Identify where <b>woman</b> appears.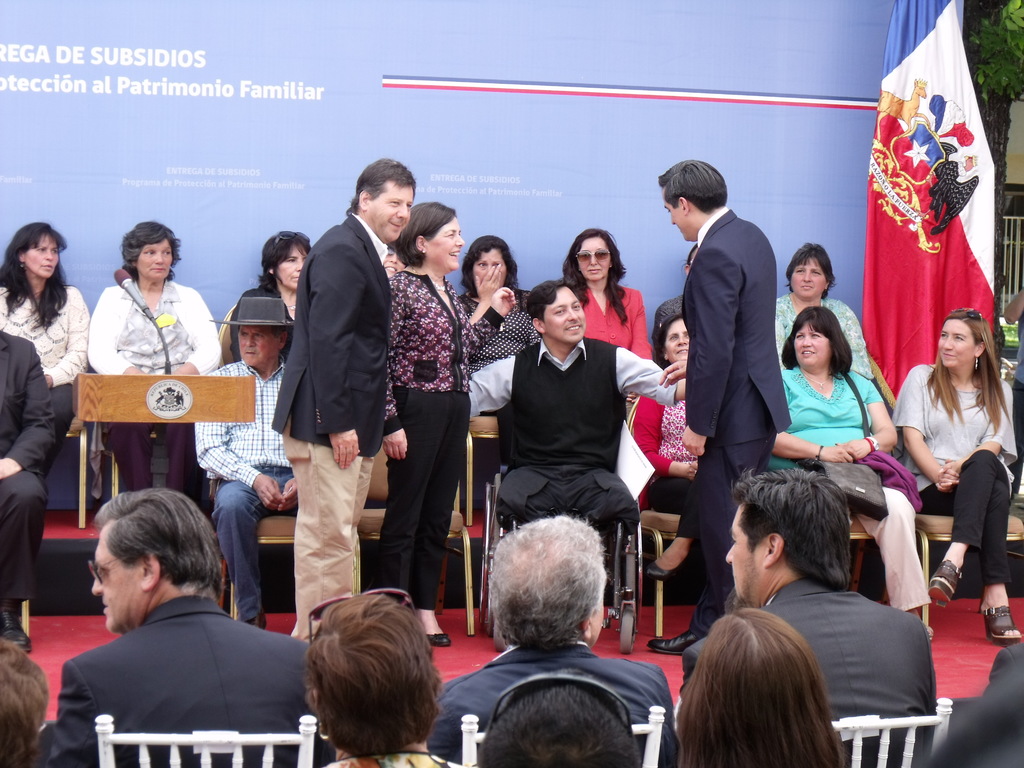
Appears at 676 604 845 767.
